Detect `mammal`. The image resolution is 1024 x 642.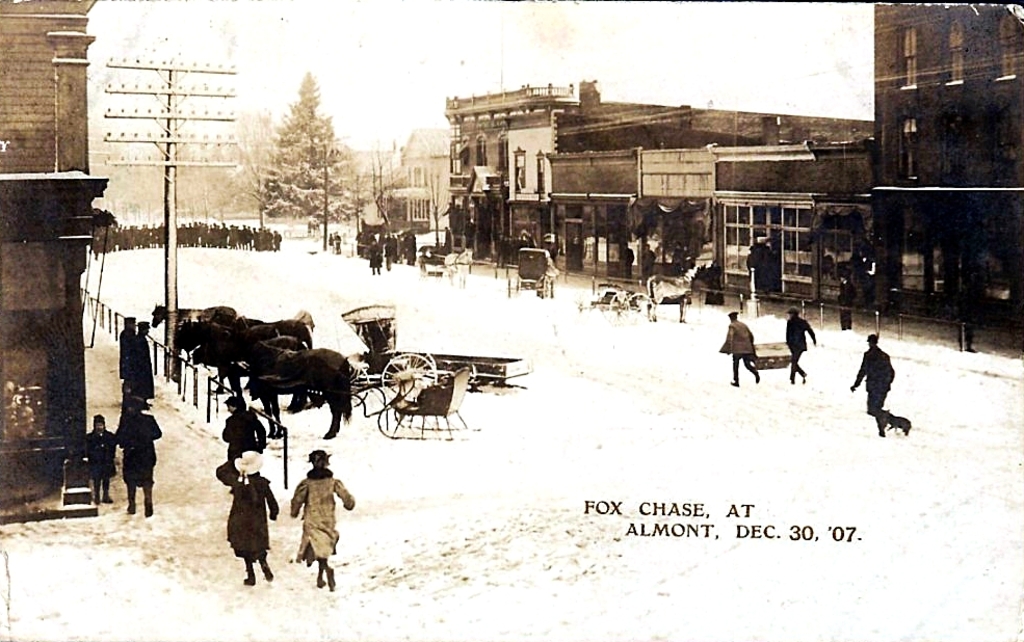
left=784, top=306, right=818, bottom=383.
